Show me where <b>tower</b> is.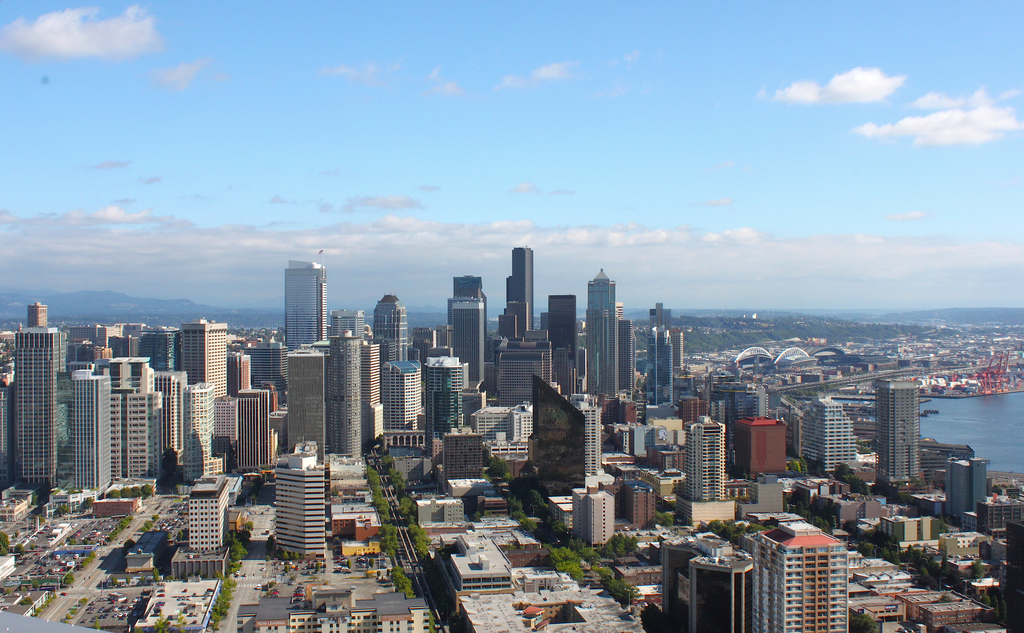
<b>tower</b> is at 621, 472, 666, 525.
